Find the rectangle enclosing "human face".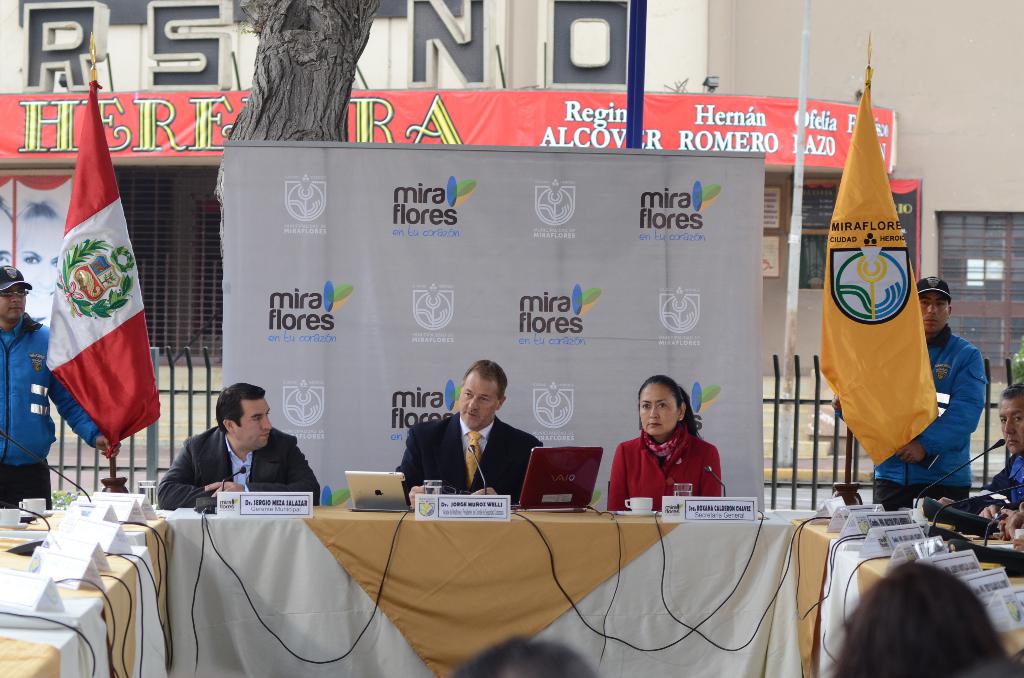
l=643, t=385, r=681, b=437.
